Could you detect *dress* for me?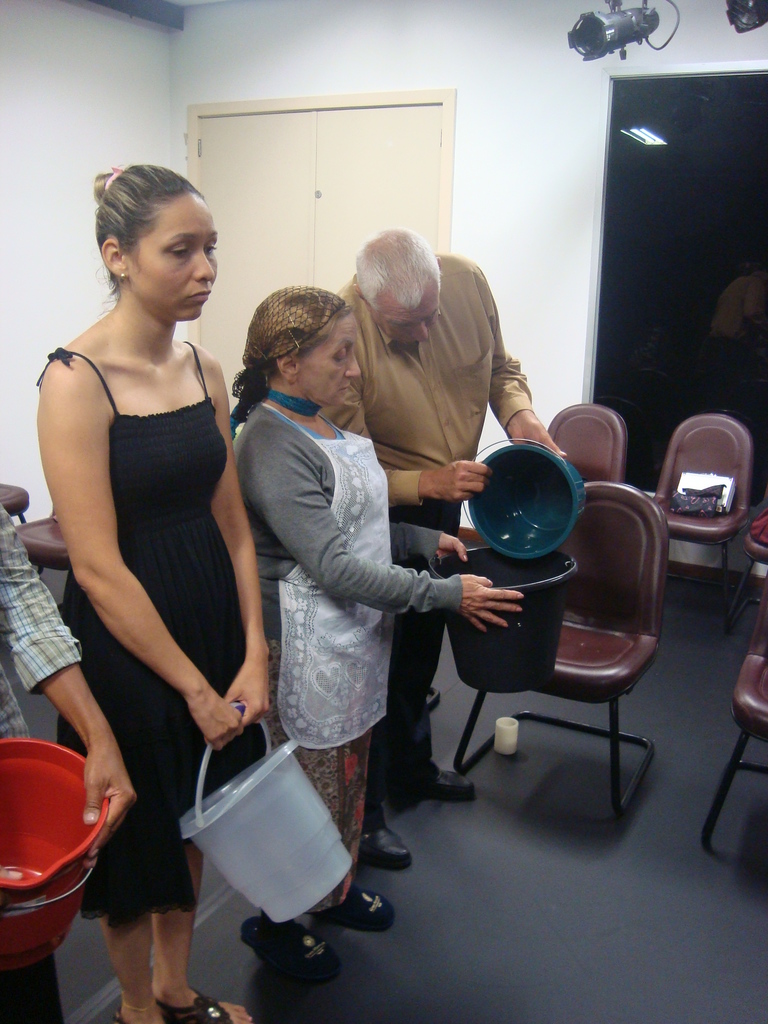
Detection result: detection(58, 347, 273, 924).
